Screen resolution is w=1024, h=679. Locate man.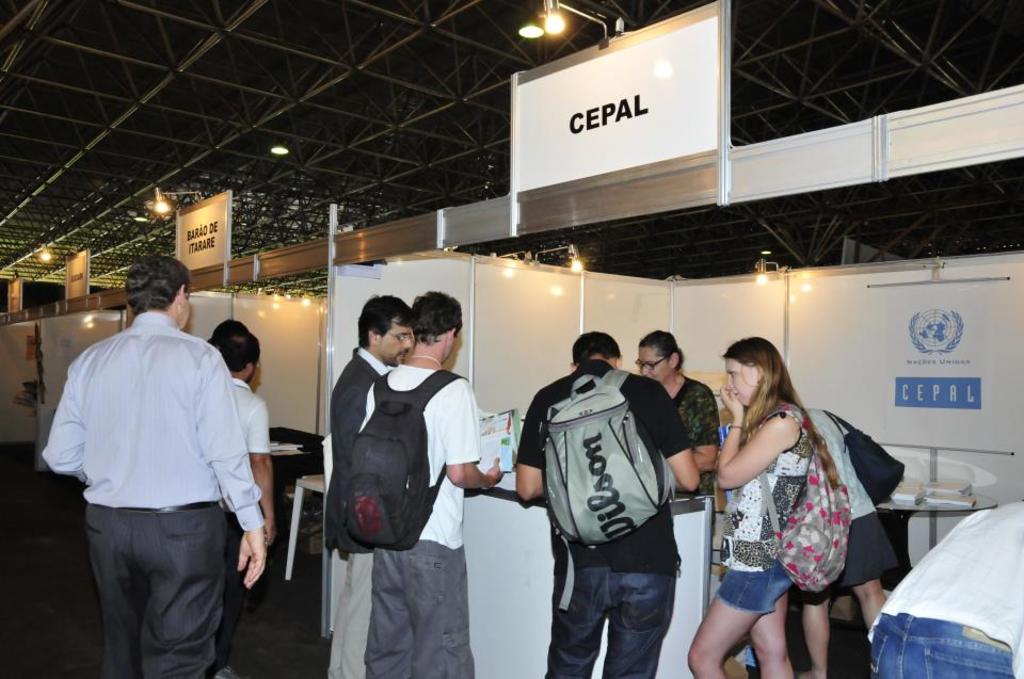
locate(512, 329, 702, 678).
